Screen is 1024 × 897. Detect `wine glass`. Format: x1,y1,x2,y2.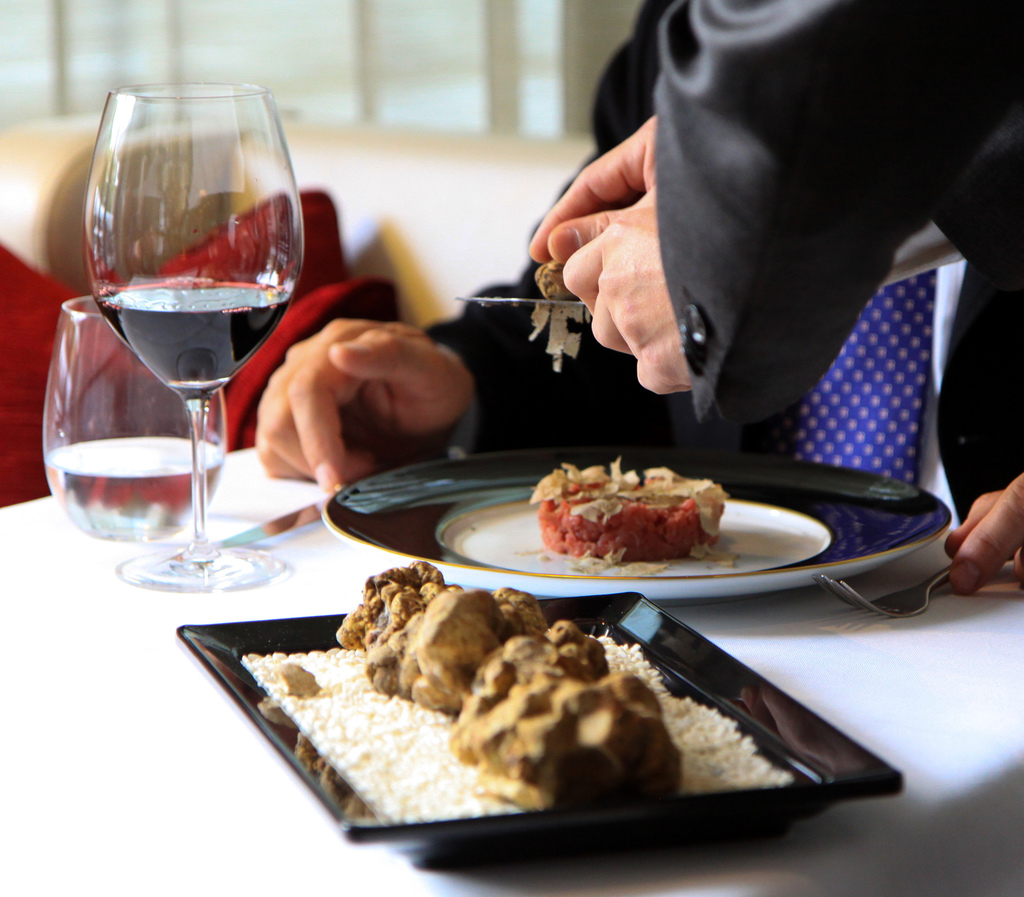
82,86,300,589.
